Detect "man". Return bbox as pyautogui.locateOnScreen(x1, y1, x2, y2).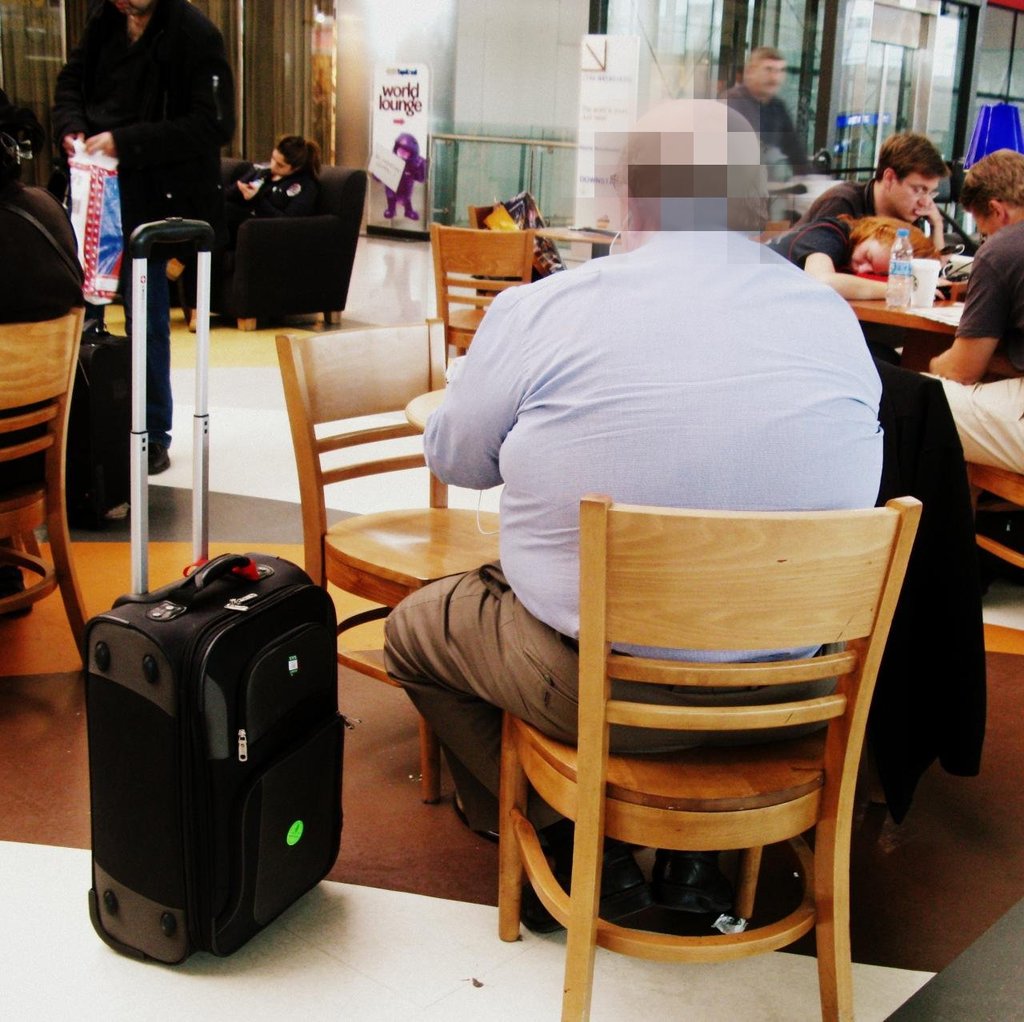
pyautogui.locateOnScreen(803, 131, 950, 252).
